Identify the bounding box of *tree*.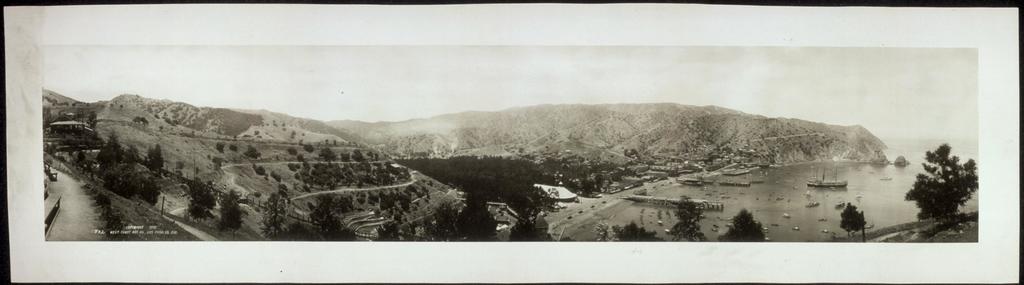
834:204:875:234.
